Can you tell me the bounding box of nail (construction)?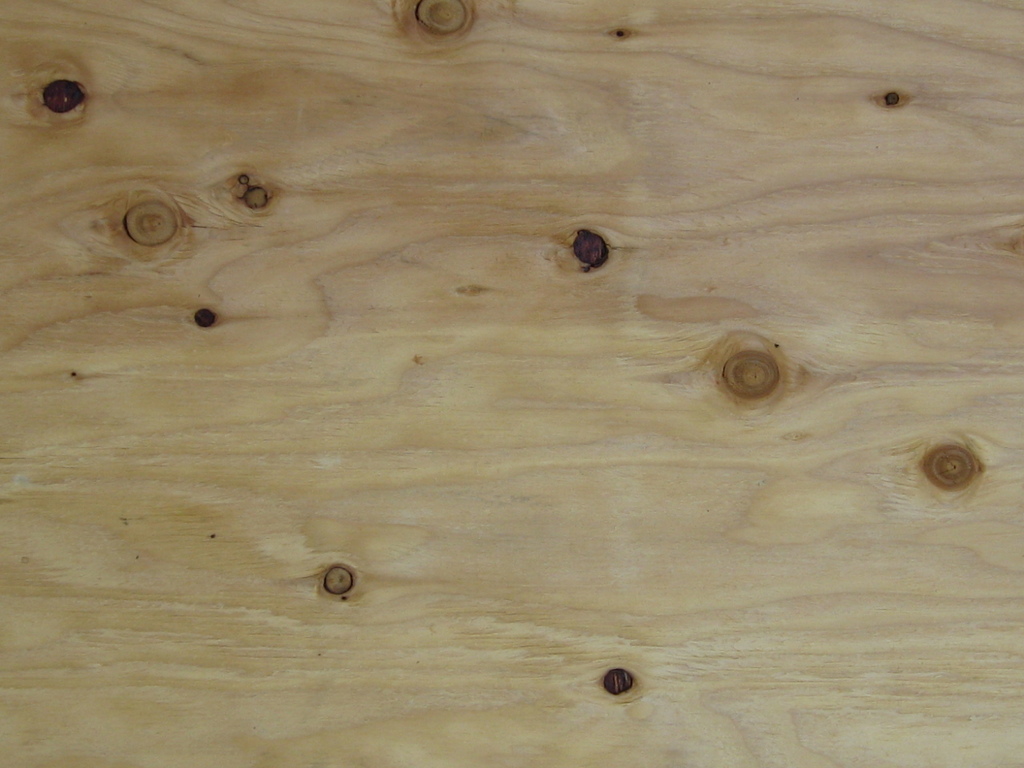
{"x1": 196, "y1": 305, "x2": 215, "y2": 325}.
